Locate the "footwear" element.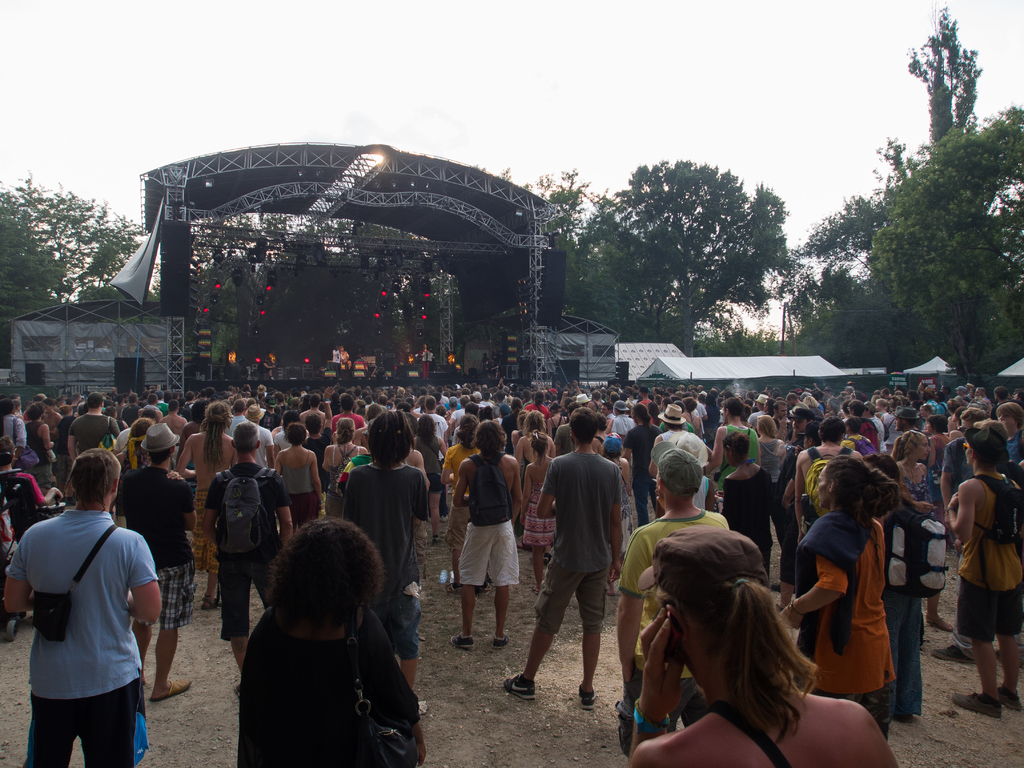
Element bbox: box=[935, 642, 973, 664].
